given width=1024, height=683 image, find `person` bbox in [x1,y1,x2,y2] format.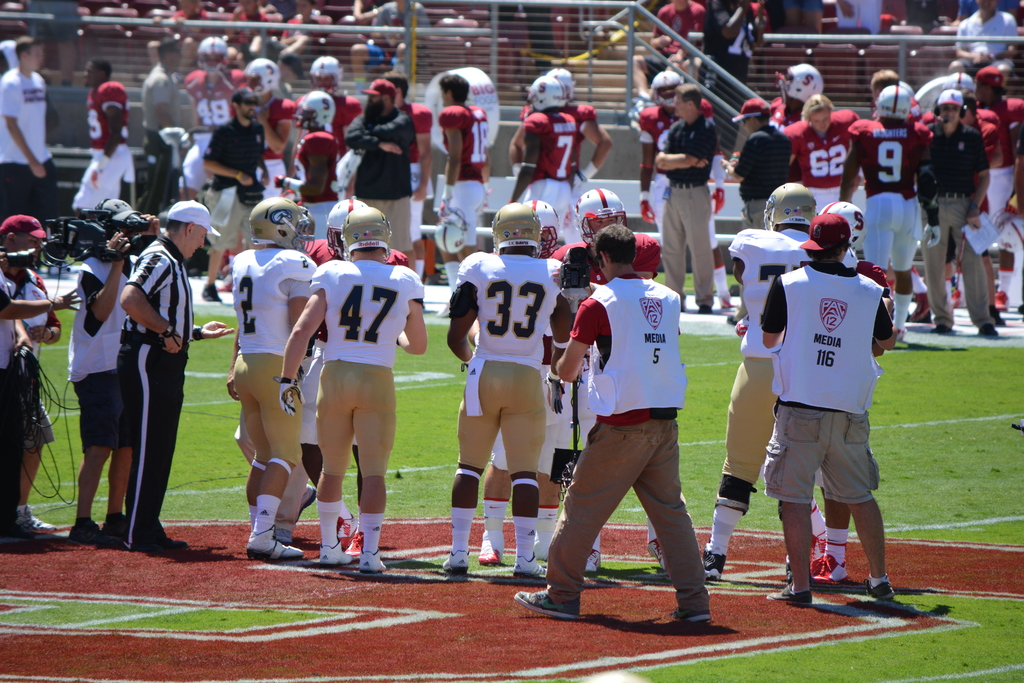
[354,80,418,288].
